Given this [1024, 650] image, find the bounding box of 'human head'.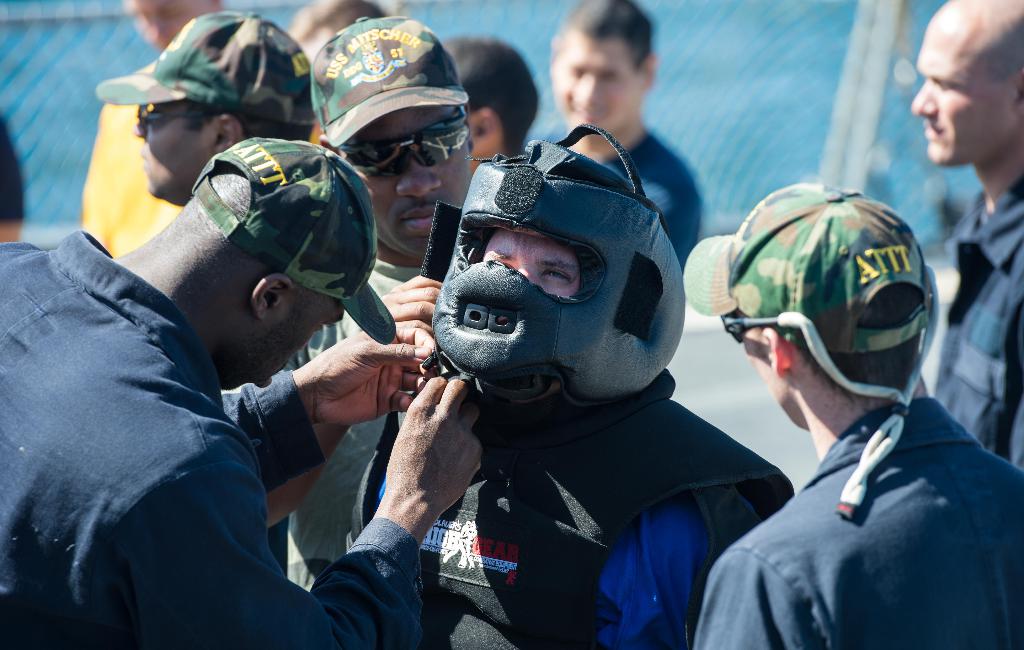
detection(129, 10, 319, 204).
